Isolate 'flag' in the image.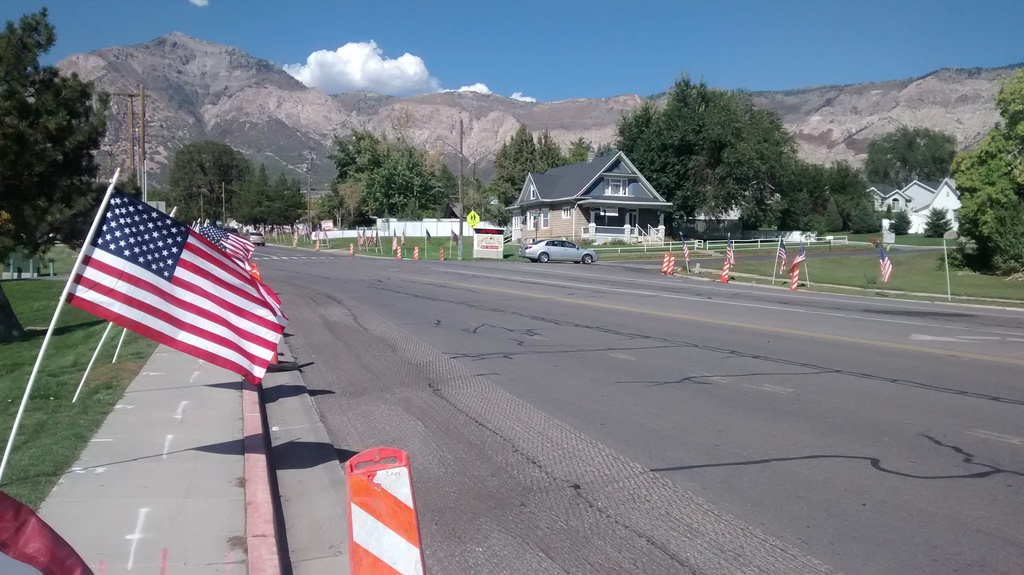
Isolated region: region(785, 248, 811, 294).
